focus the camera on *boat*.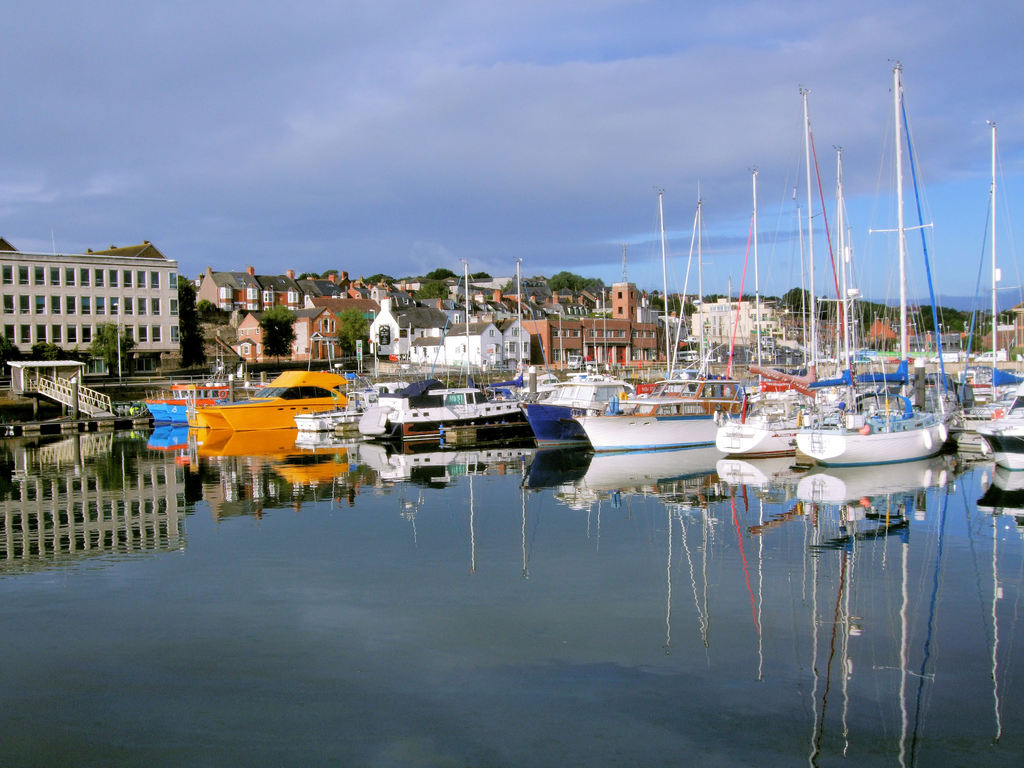
Focus region: {"left": 216, "top": 348, "right": 351, "bottom": 431}.
